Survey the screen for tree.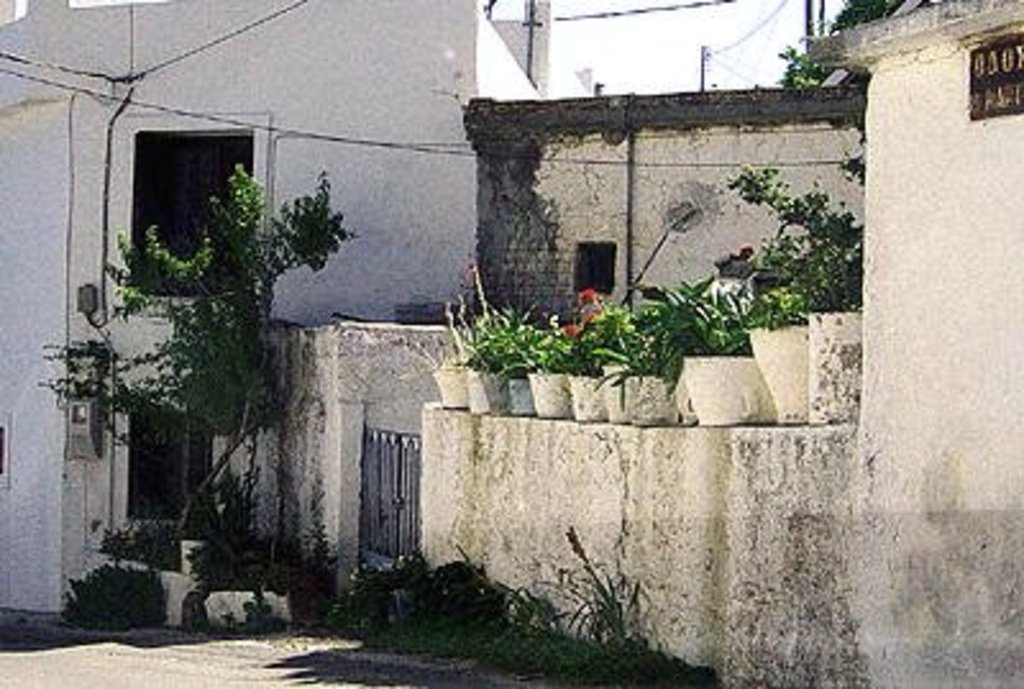
Survey found: (left=41, top=143, right=333, bottom=602).
